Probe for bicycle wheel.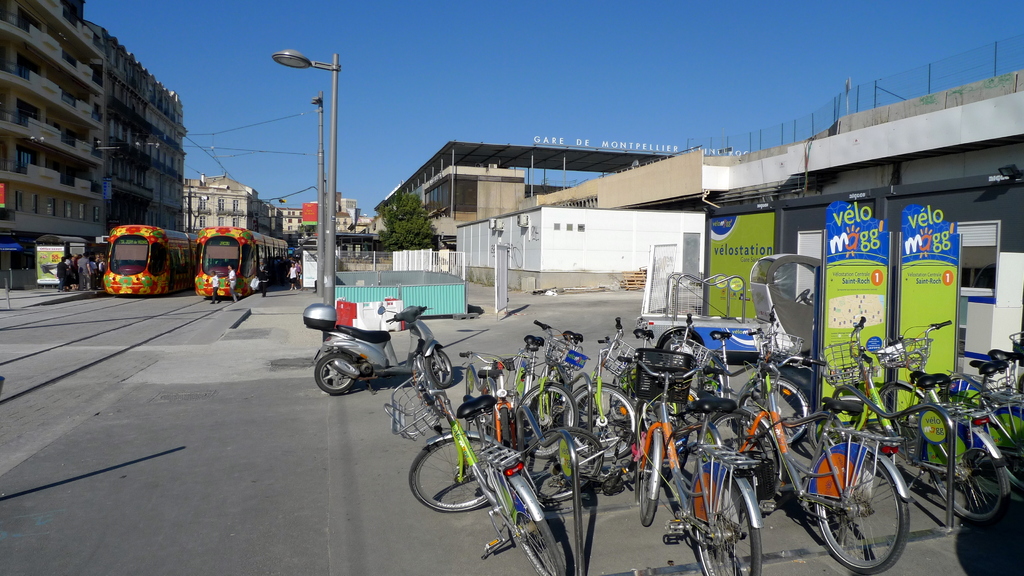
Probe result: <box>613,373,620,388</box>.
